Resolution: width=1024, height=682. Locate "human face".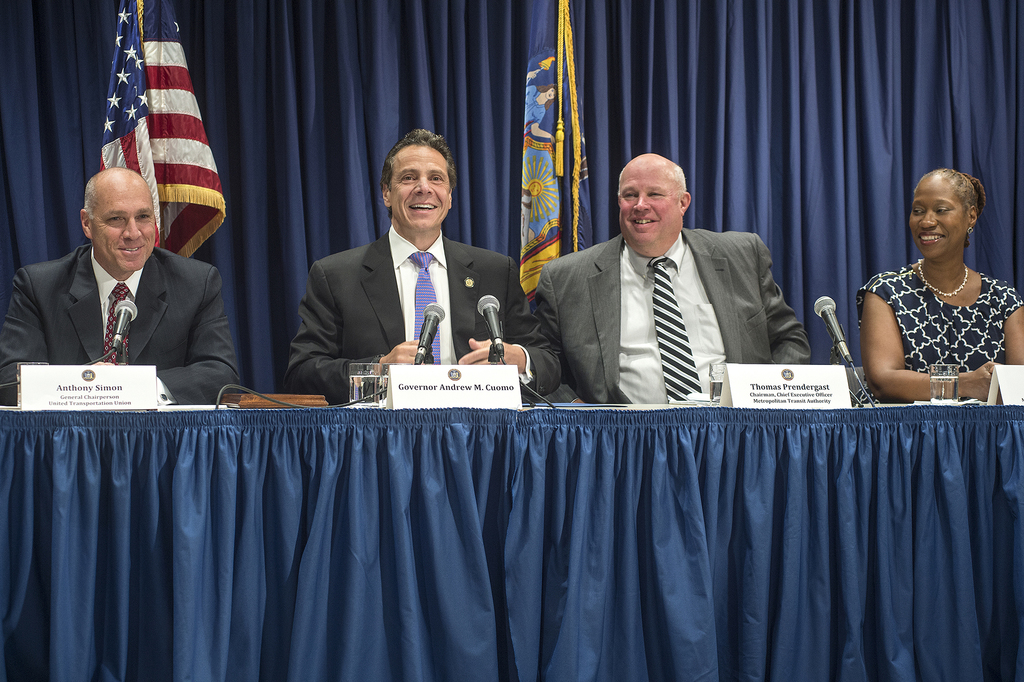
x1=616 y1=163 x2=682 y2=247.
